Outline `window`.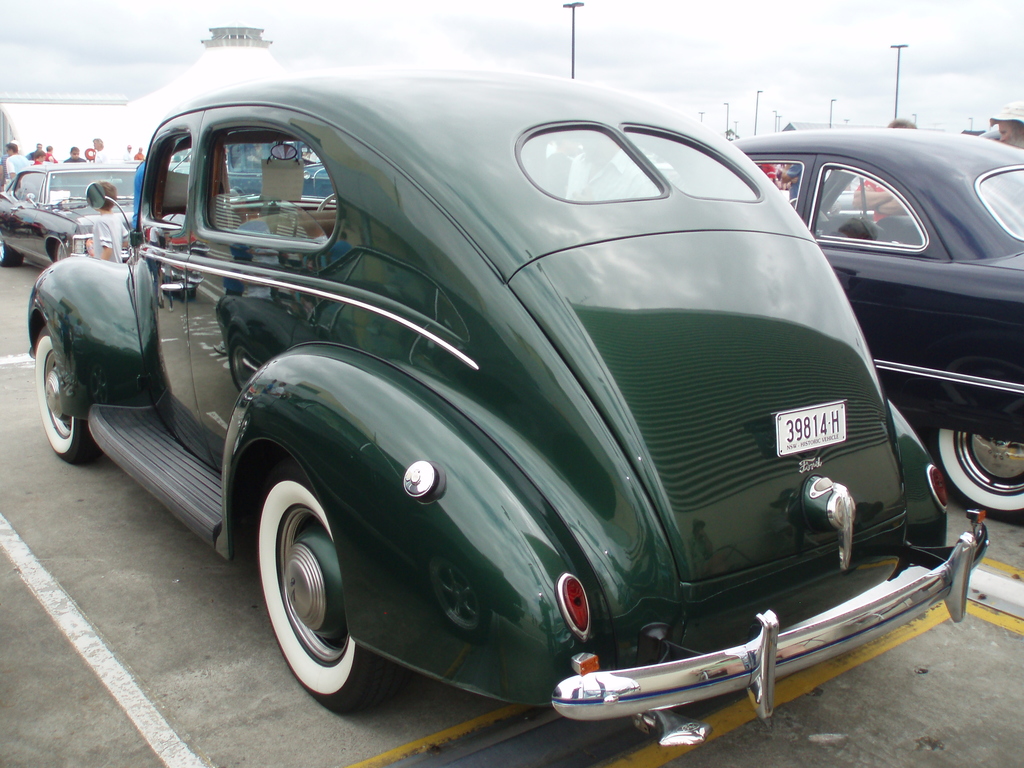
Outline: rect(203, 121, 336, 242).
